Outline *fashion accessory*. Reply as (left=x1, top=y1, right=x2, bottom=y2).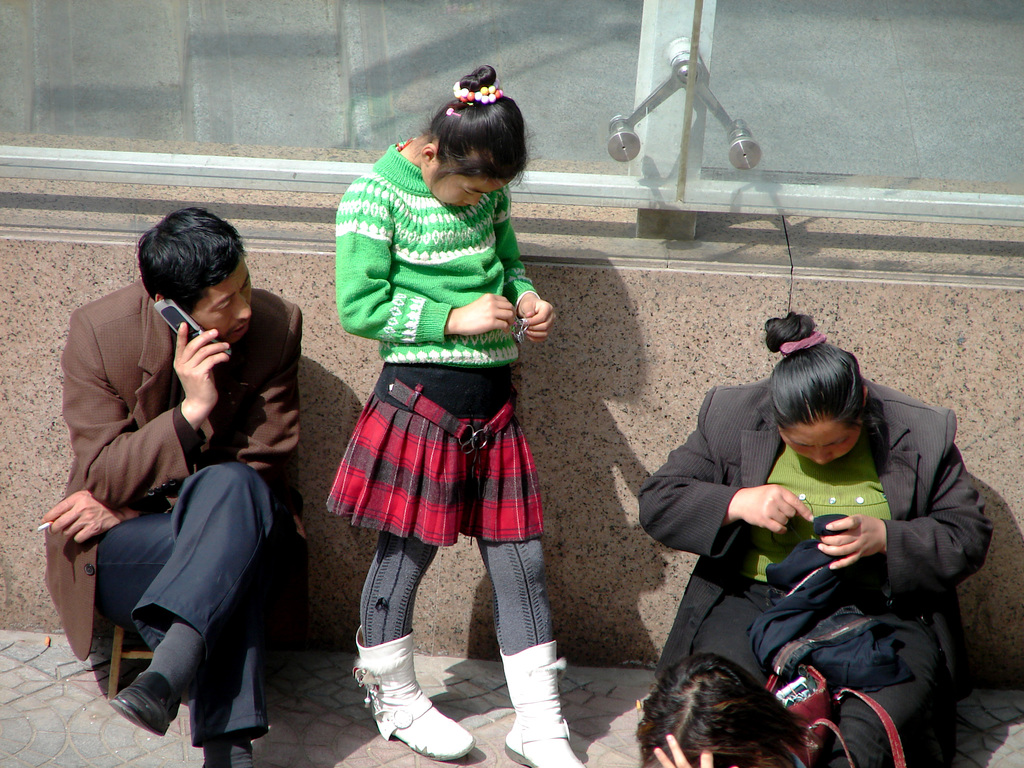
(left=510, top=317, right=531, bottom=342).
